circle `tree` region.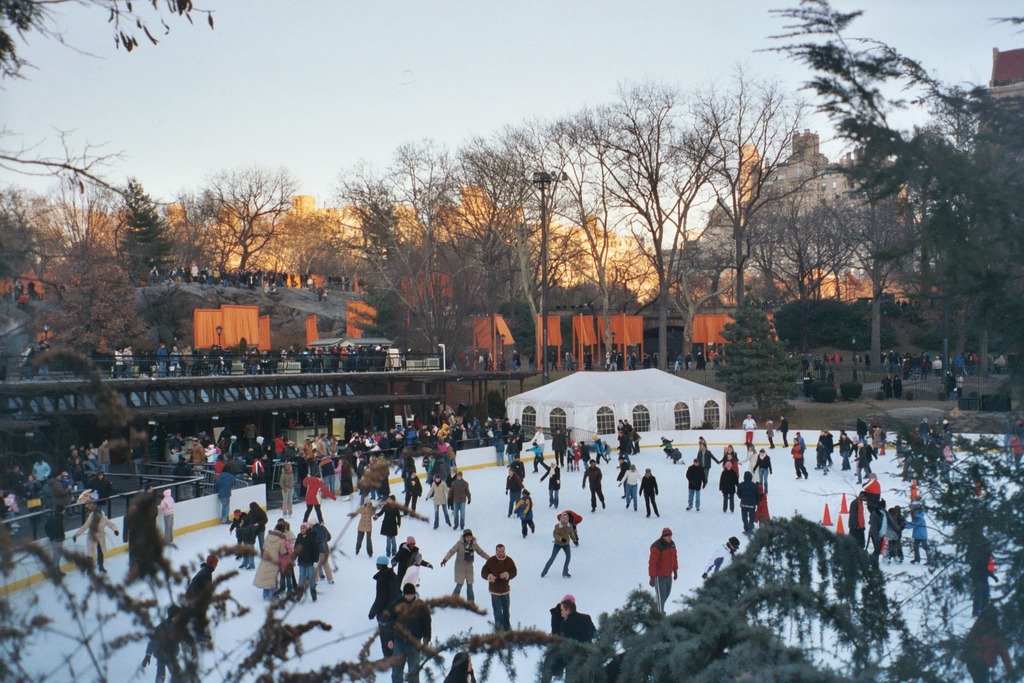
Region: (left=552, top=95, right=637, bottom=365).
